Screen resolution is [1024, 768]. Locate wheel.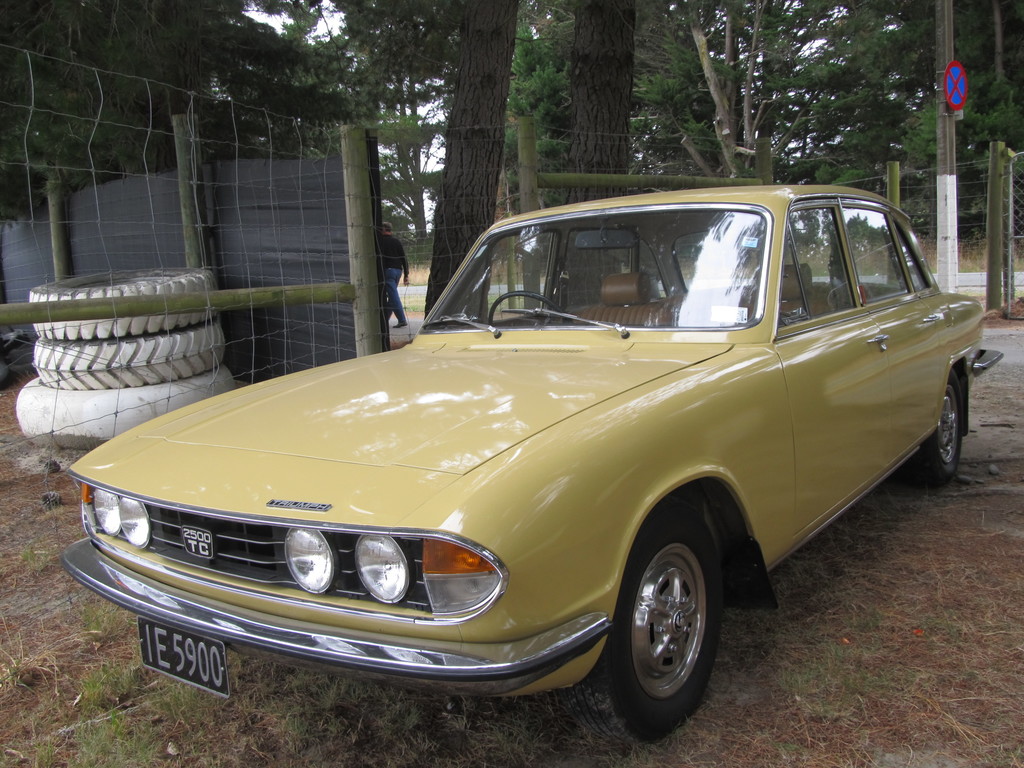
33/320/225/390.
